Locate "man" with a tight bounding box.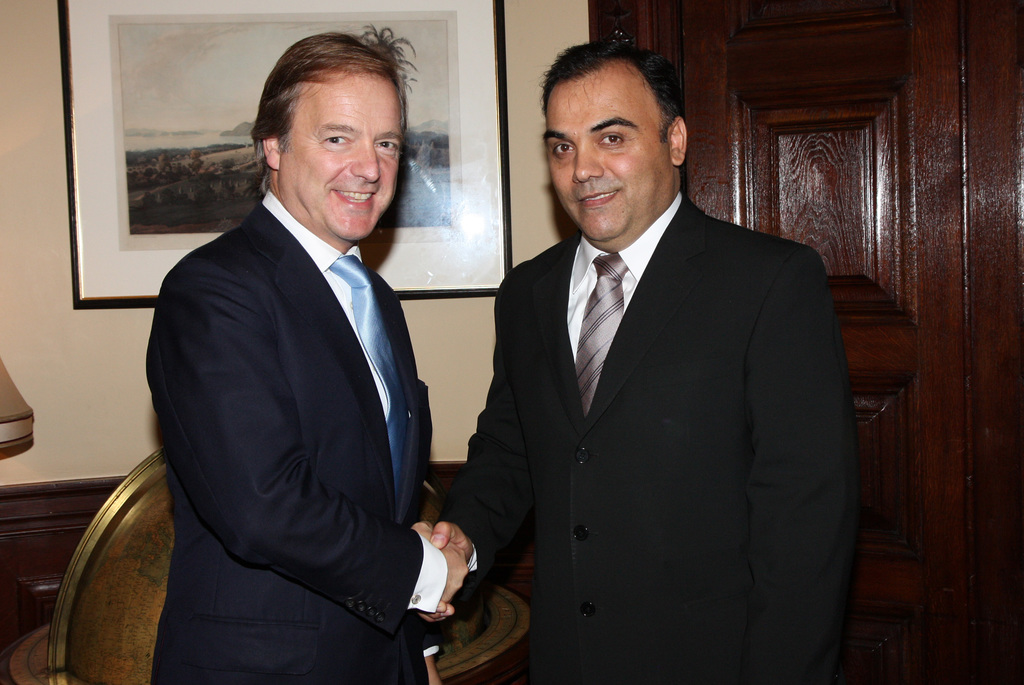
415, 21, 858, 684.
